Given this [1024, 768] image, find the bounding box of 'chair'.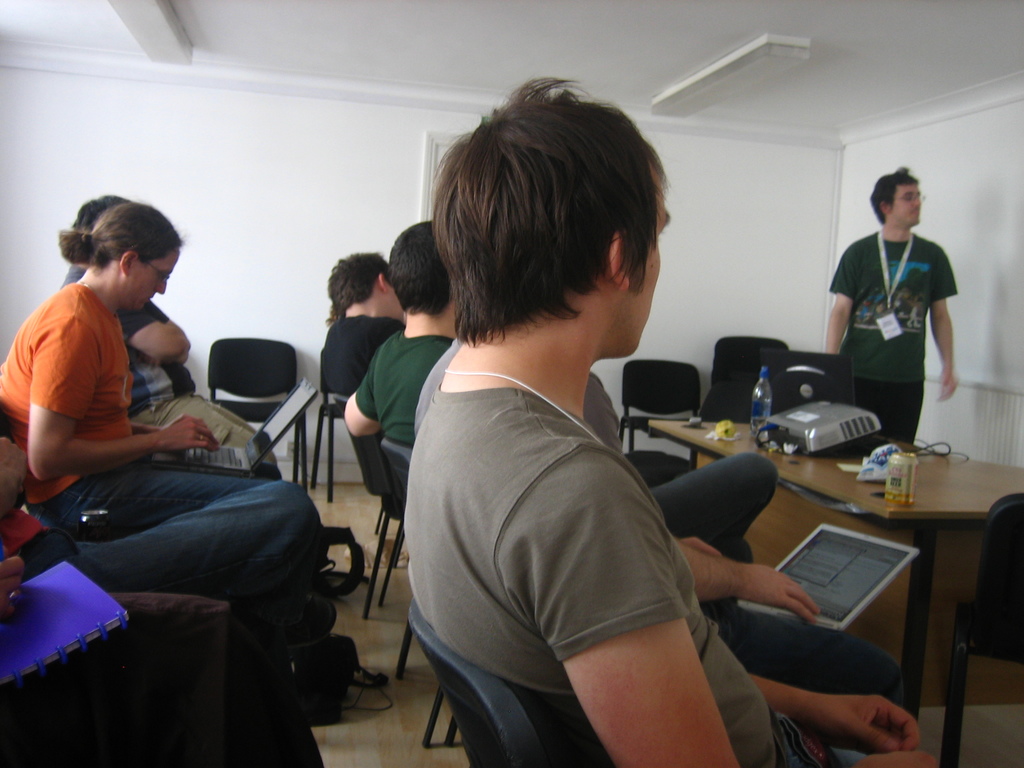
(left=172, top=335, right=308, bottom=467).
